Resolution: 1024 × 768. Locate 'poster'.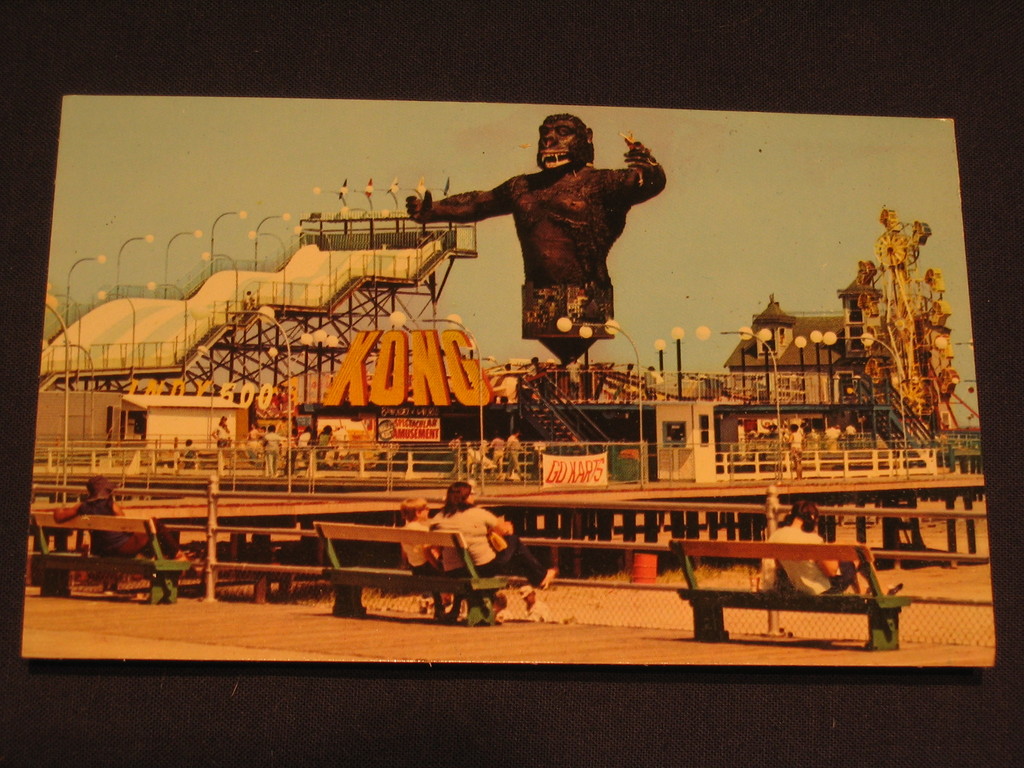
{"left": 546, "top": 450, "right": 611, "bottom": 491}.
